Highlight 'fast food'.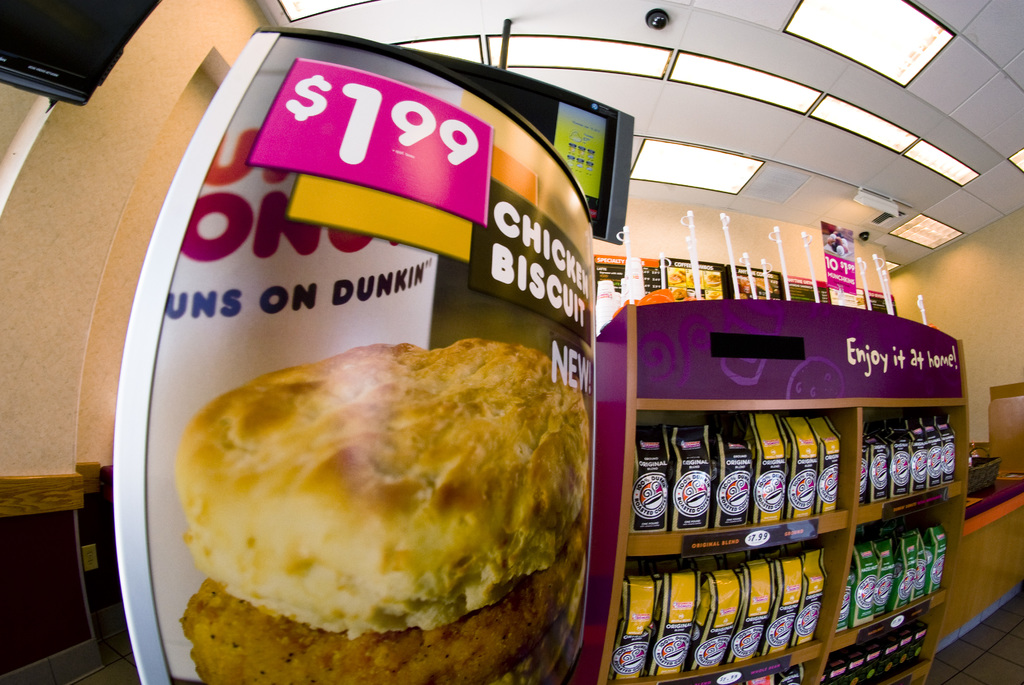
Highlighted region: rect(166, 342, 593, 627).
